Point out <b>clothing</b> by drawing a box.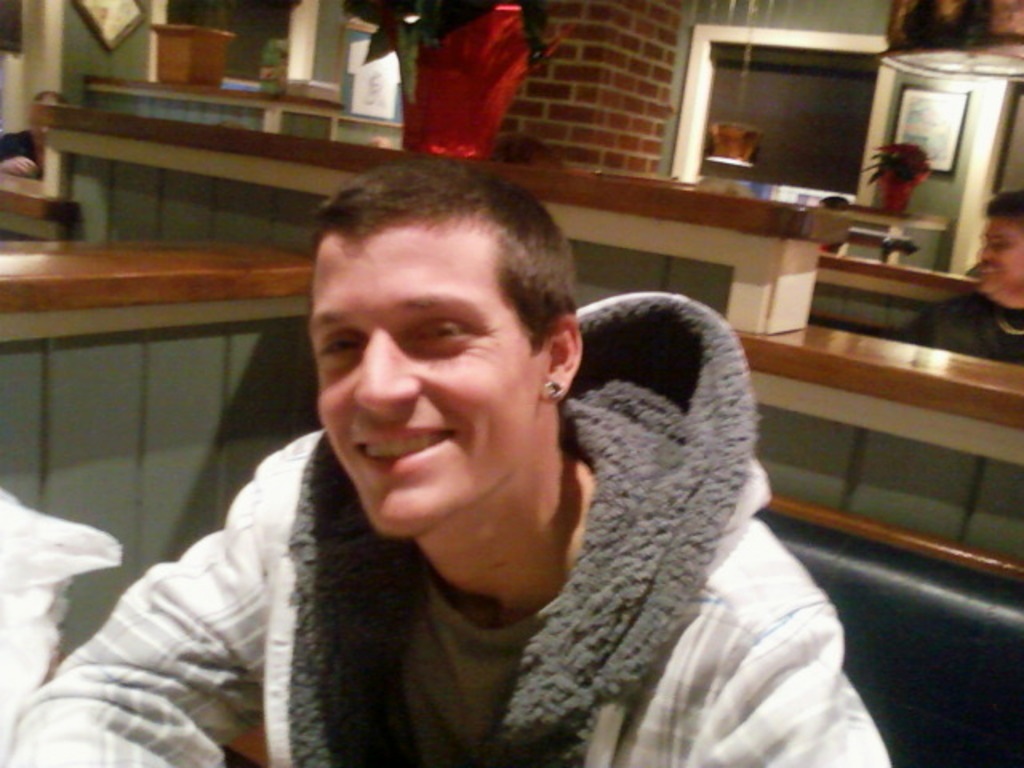
(x1=6, y1=290, x2=882, y2=766).
